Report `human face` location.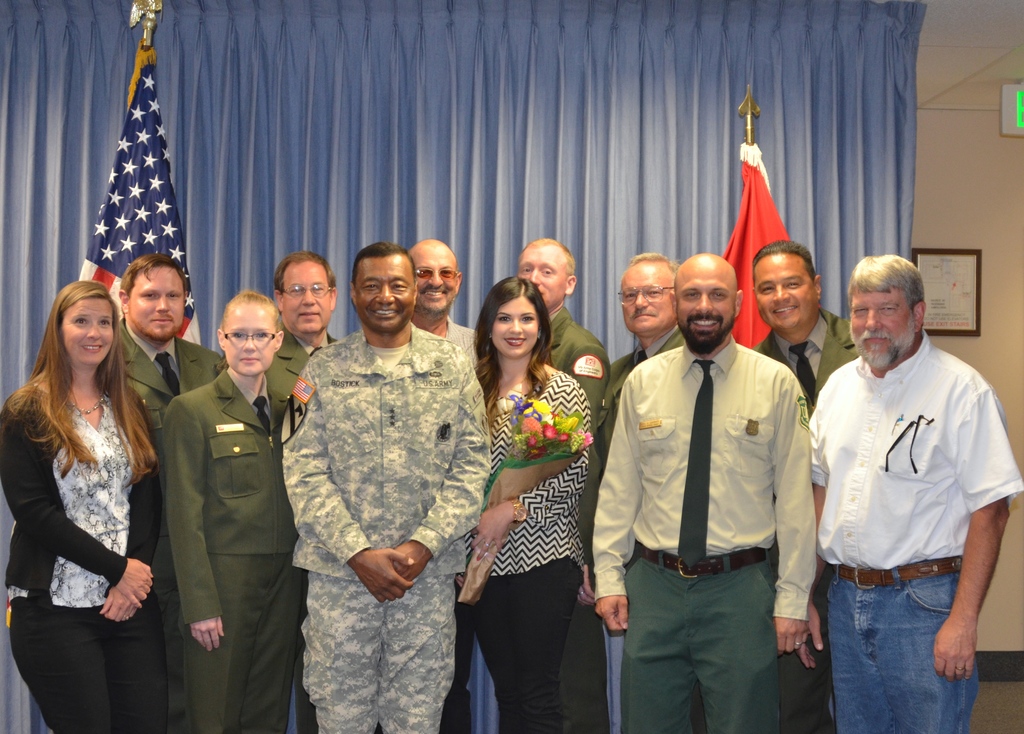
Report: <region>125, 262, 186, 342</region>.
